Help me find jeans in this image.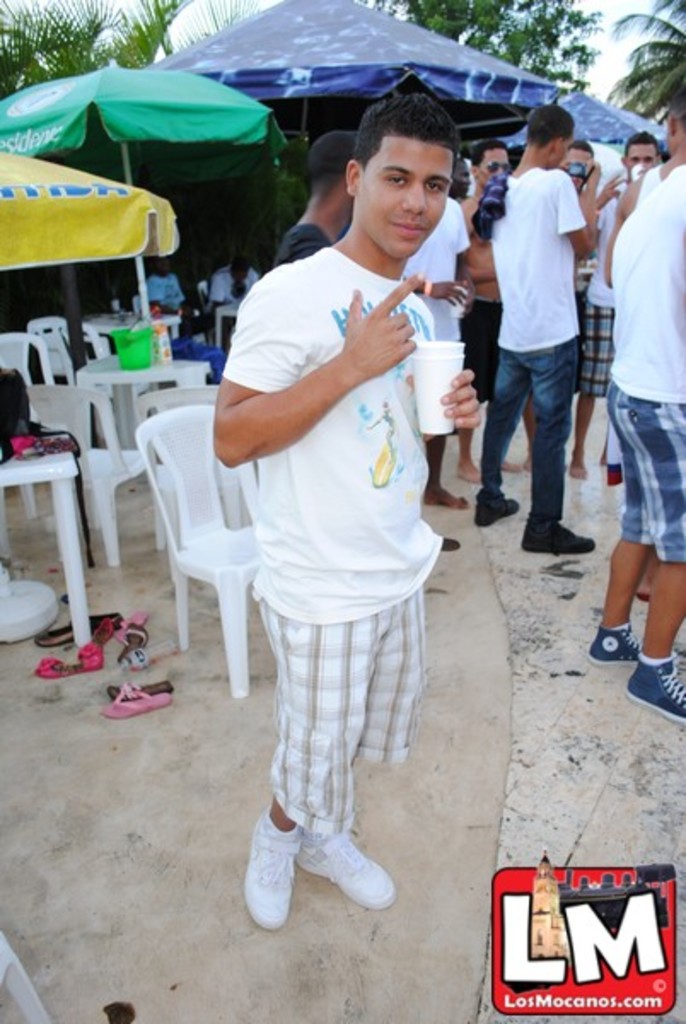
Found it: [left=587, top=302, right=621, bottom=415].
